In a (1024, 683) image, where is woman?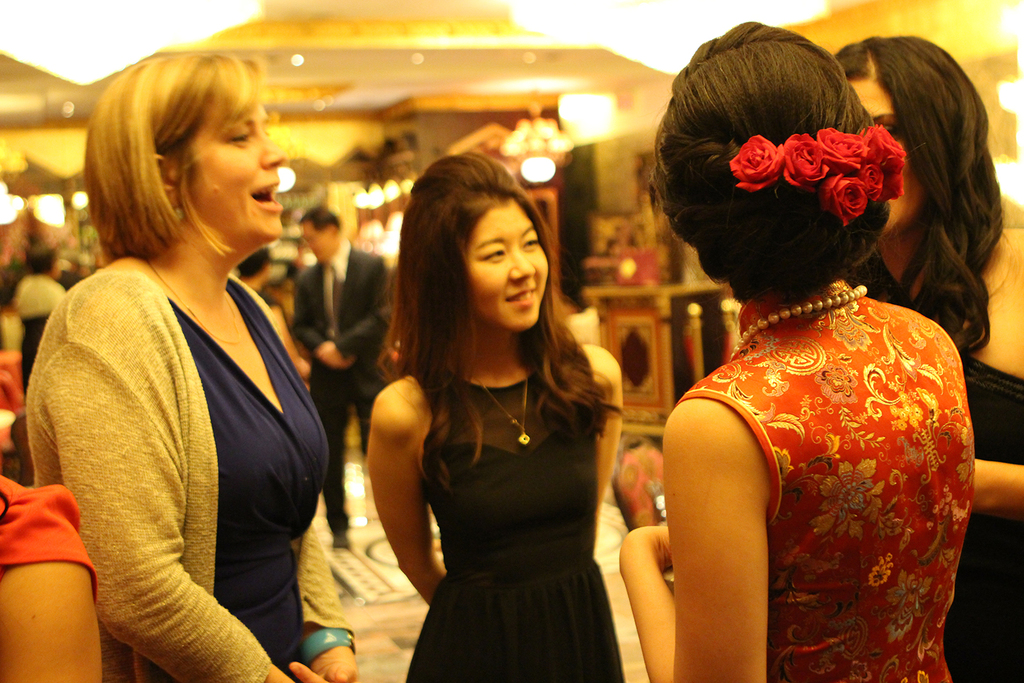
[left=361, top=151, right=625, bottom=682].
